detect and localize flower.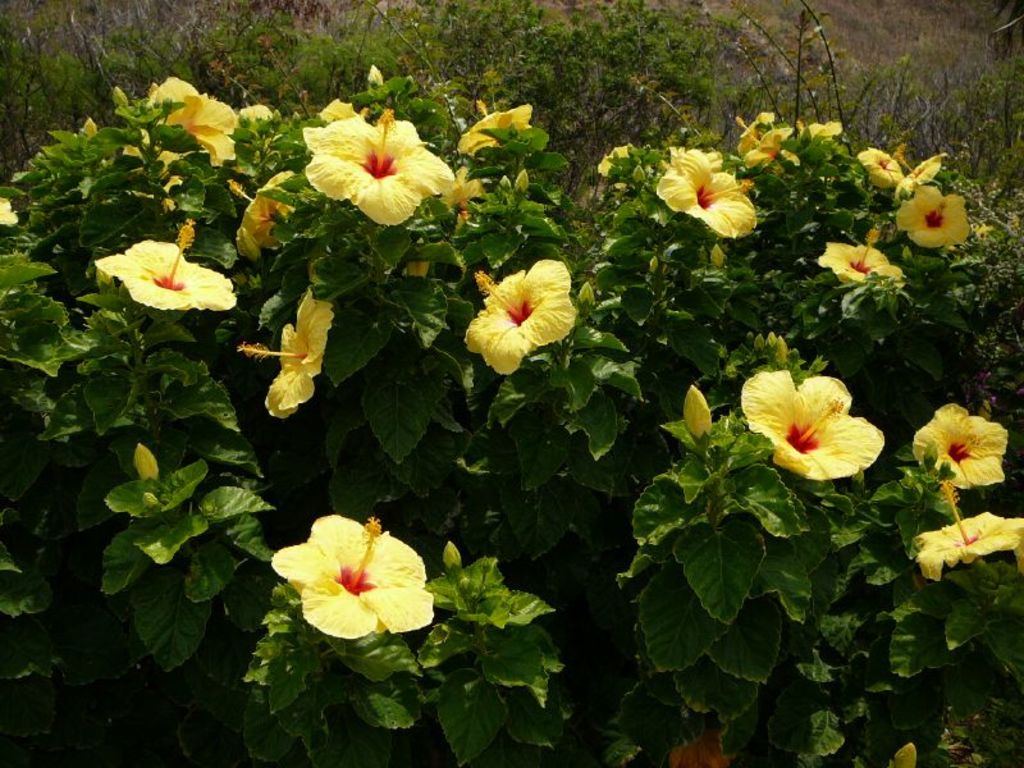
Localized at 275:516:431:645.
